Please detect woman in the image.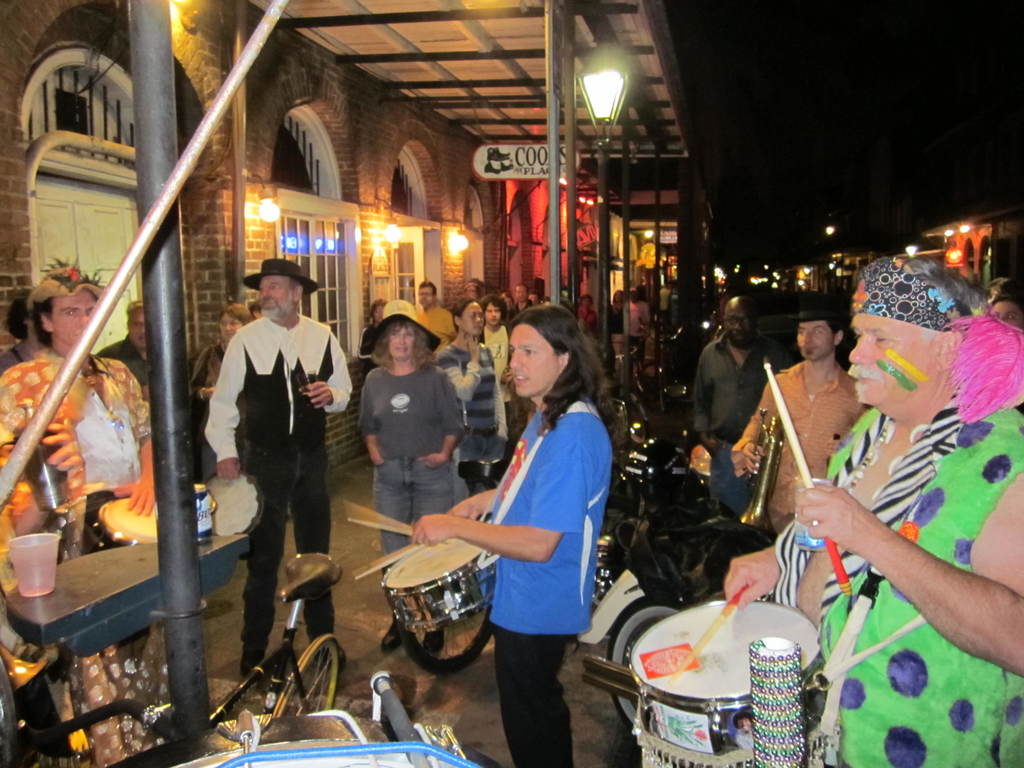
region(580, 294, 595, 338).
